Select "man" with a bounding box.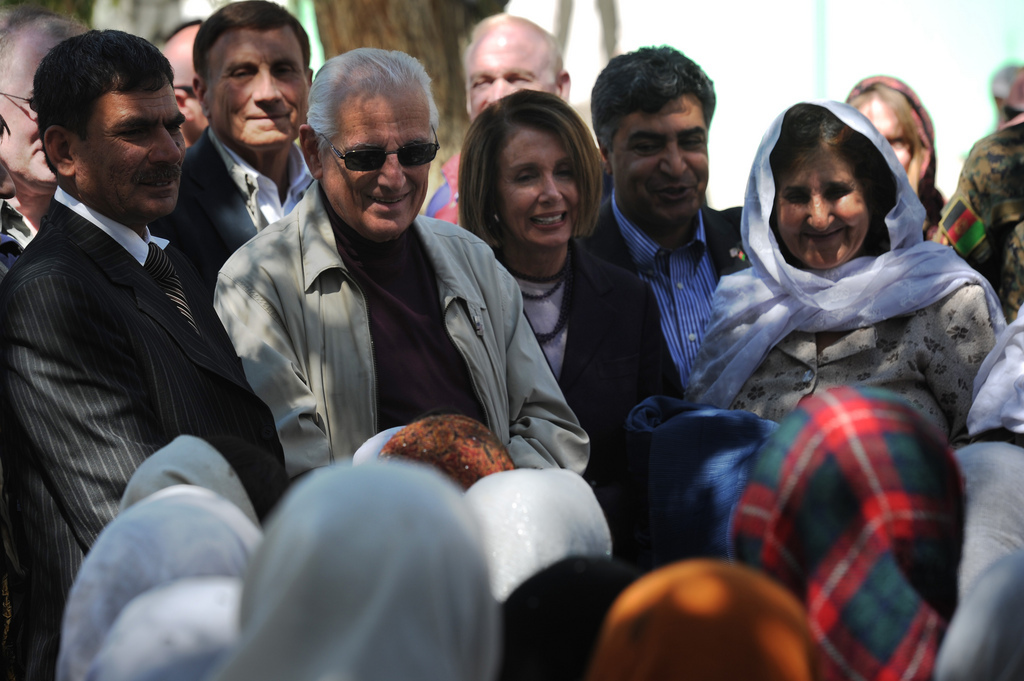
[0,7,85,289].
